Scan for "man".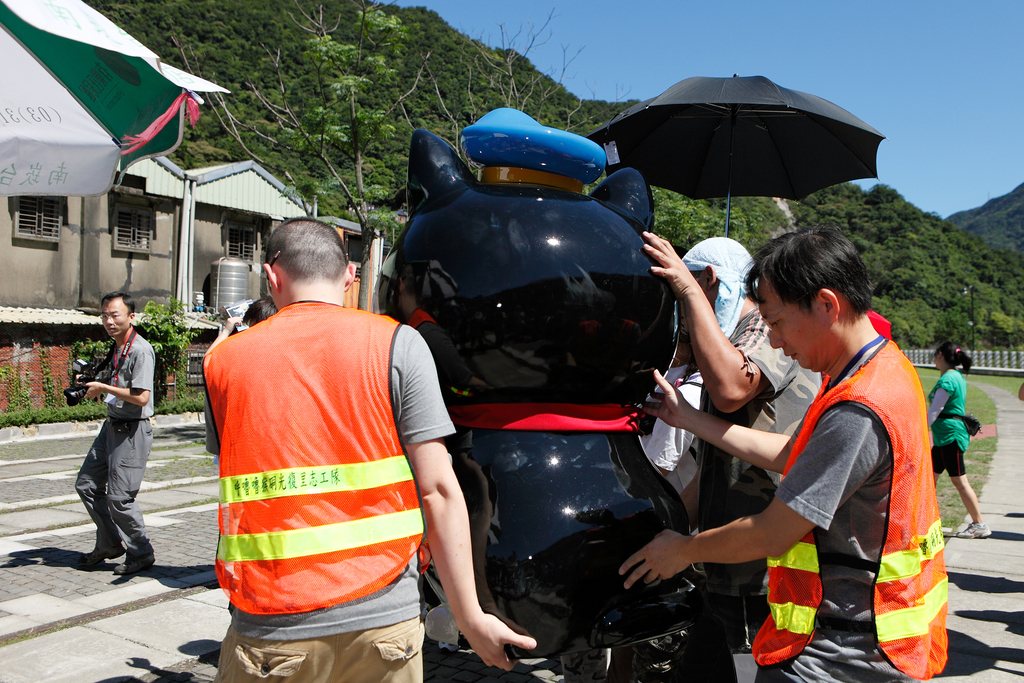
Scan result: (74, 288, 159, 581).
